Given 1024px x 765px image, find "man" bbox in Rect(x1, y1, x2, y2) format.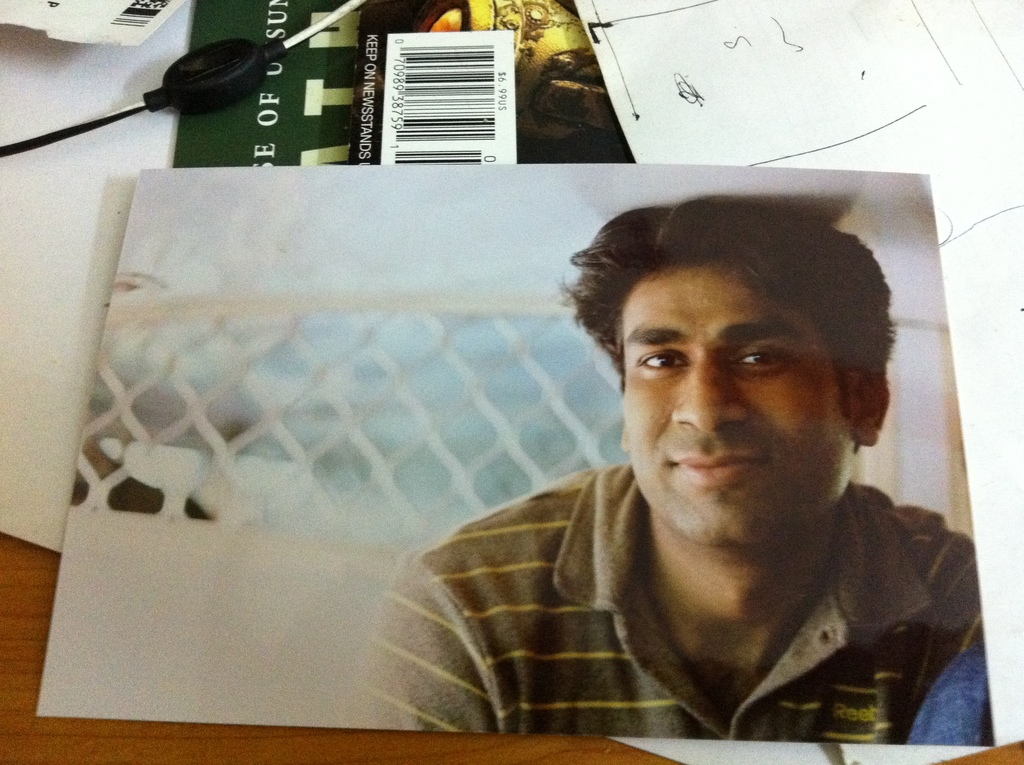
Rect(344, 201, 1000, 746).
